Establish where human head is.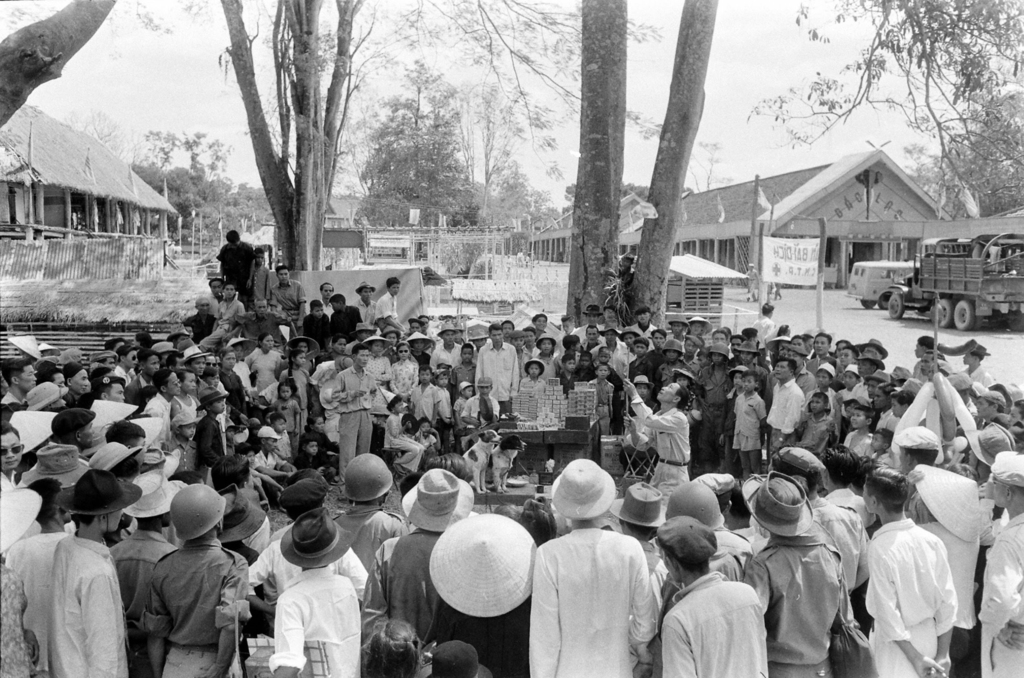
Established at <box>813,362,835,388</box>.
